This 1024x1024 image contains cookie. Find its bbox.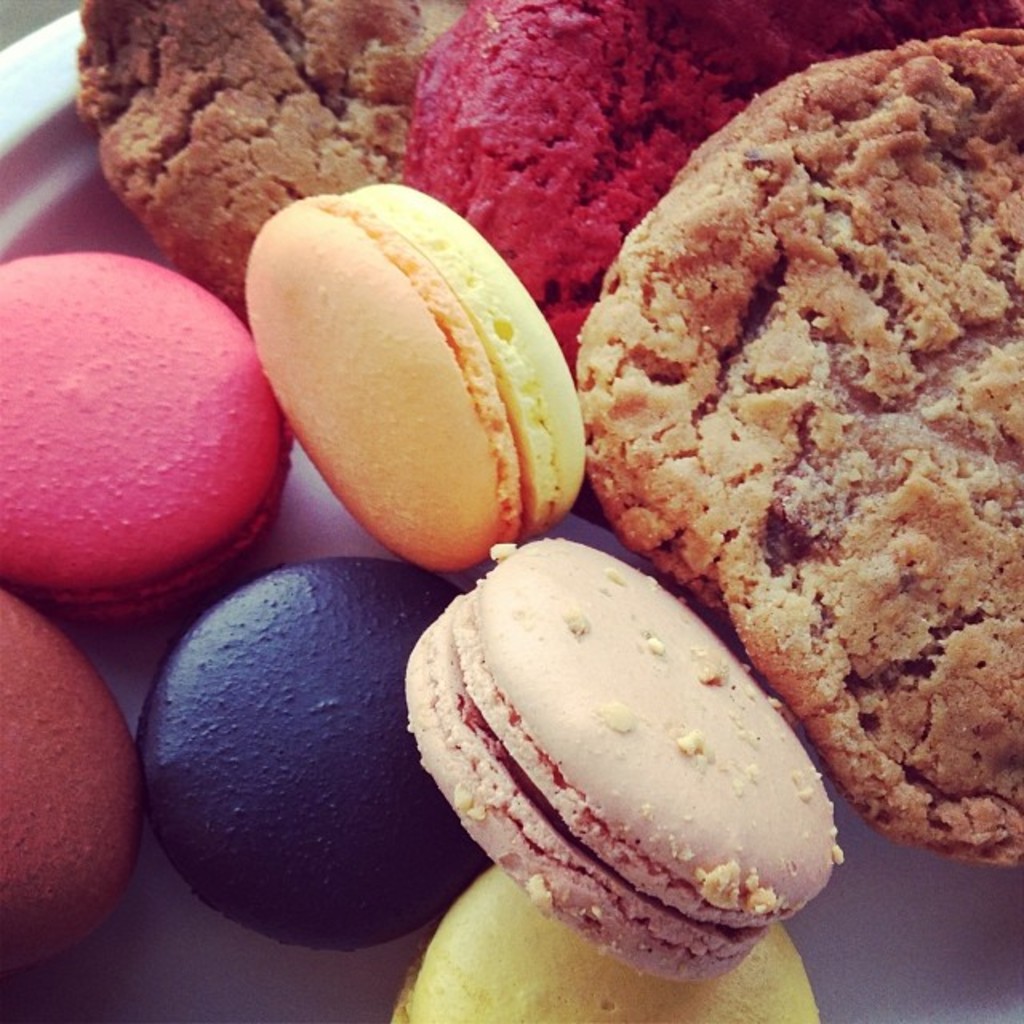
box(578, 19, 1022, 866).
